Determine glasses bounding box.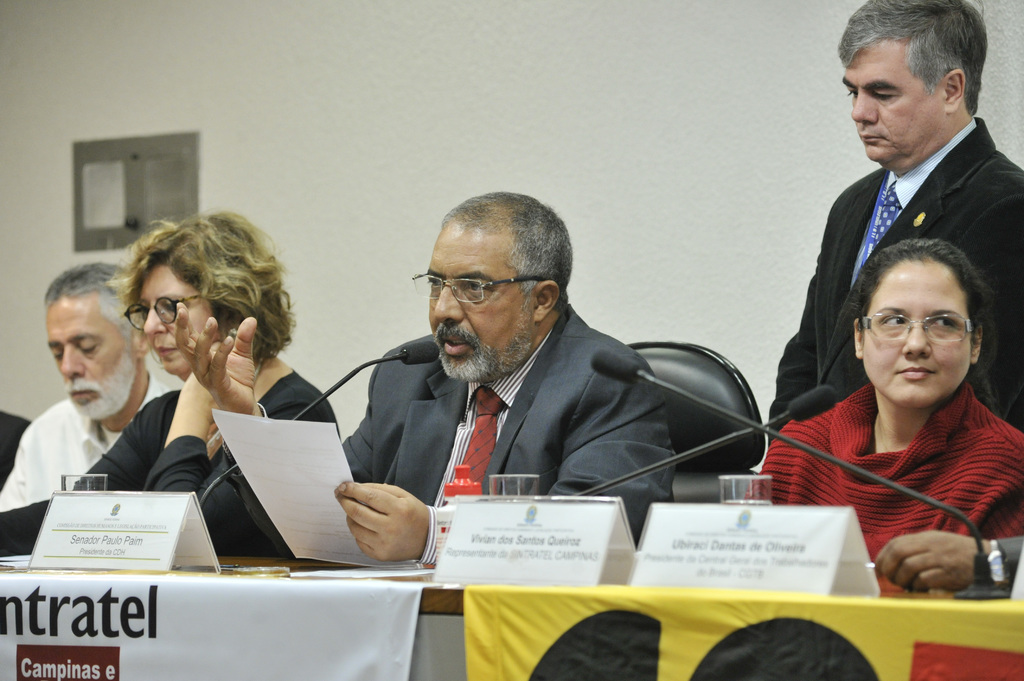
Determined: <box>410,269,548,303</box>.
